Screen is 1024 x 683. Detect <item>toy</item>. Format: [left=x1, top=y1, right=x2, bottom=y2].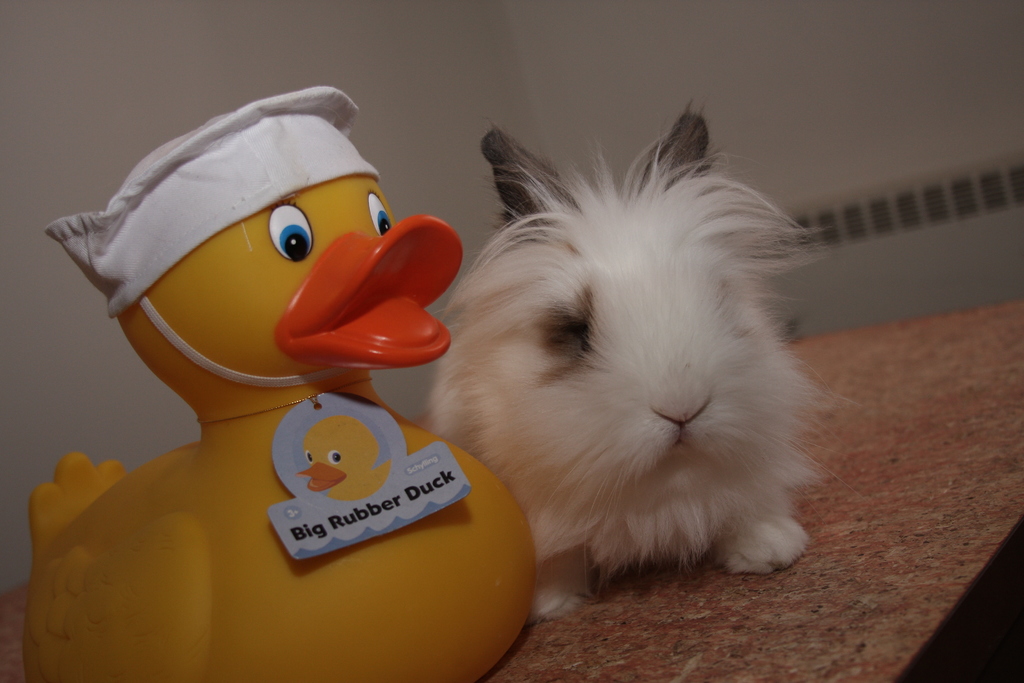
[left=299, top=416, right=391, bottom=502].
